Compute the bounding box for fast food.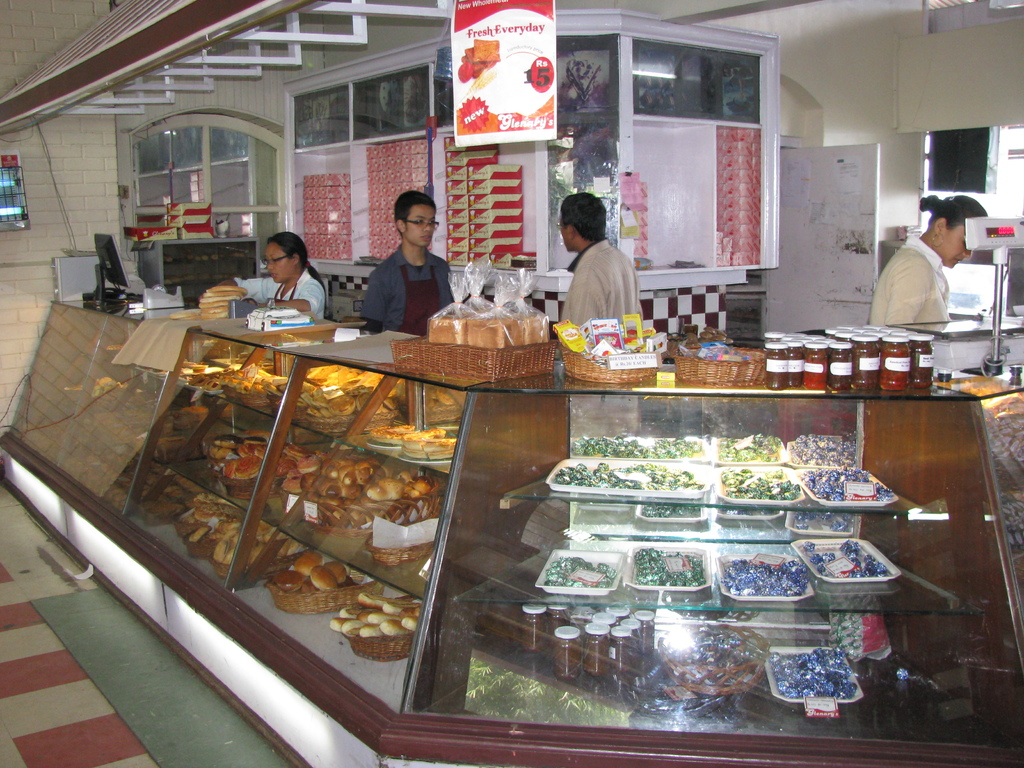
338/460/379/488.
